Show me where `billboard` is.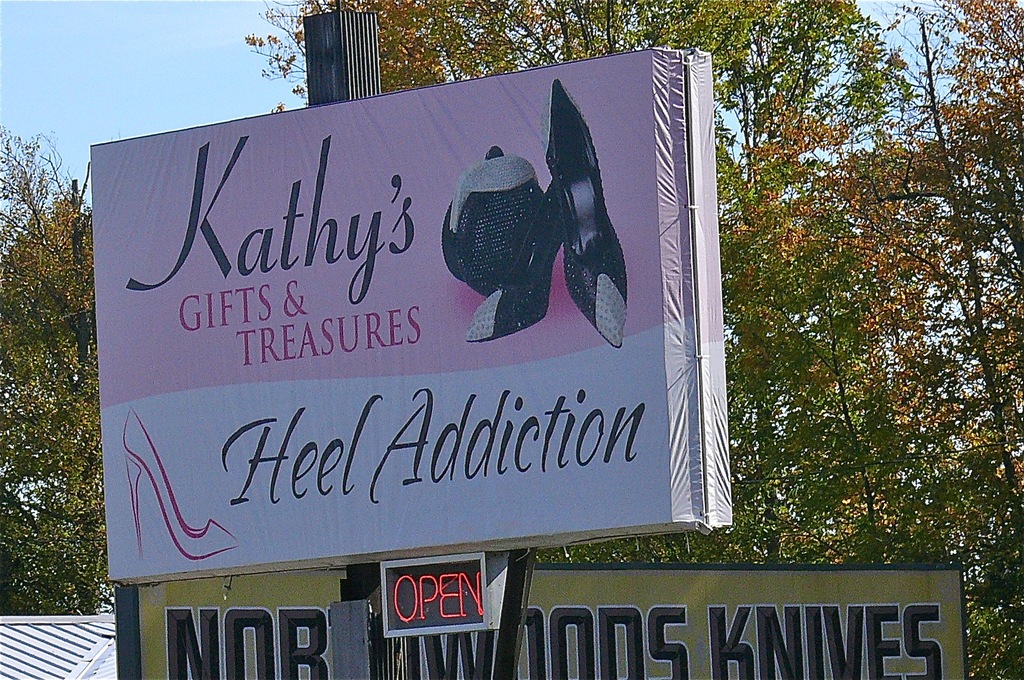
`billboard` is at (122, 570, 964, 679).
